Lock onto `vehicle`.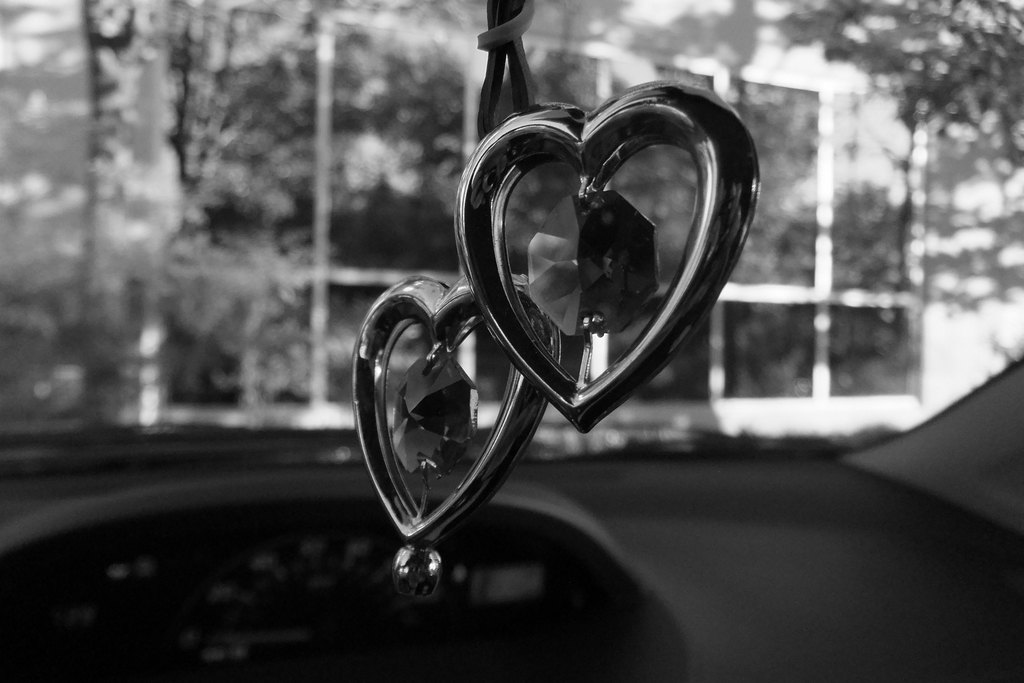
Locked: x1=0 y1=0 x2=1023 y2=682.
